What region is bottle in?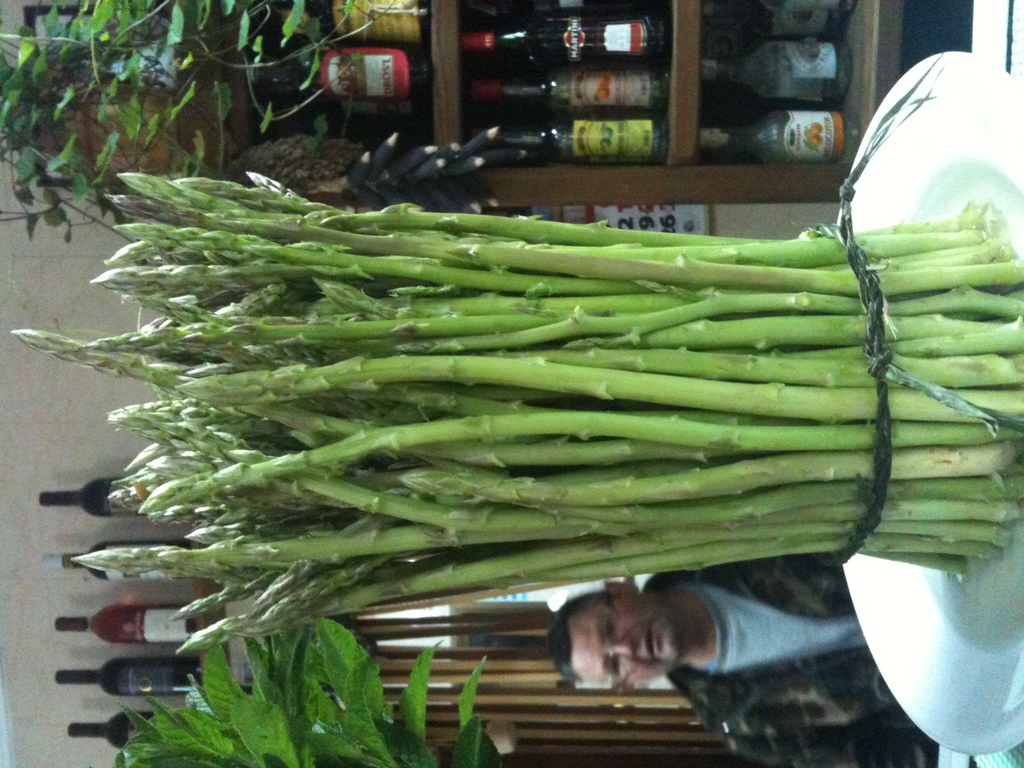
detection(275, 0, 429, 40).
